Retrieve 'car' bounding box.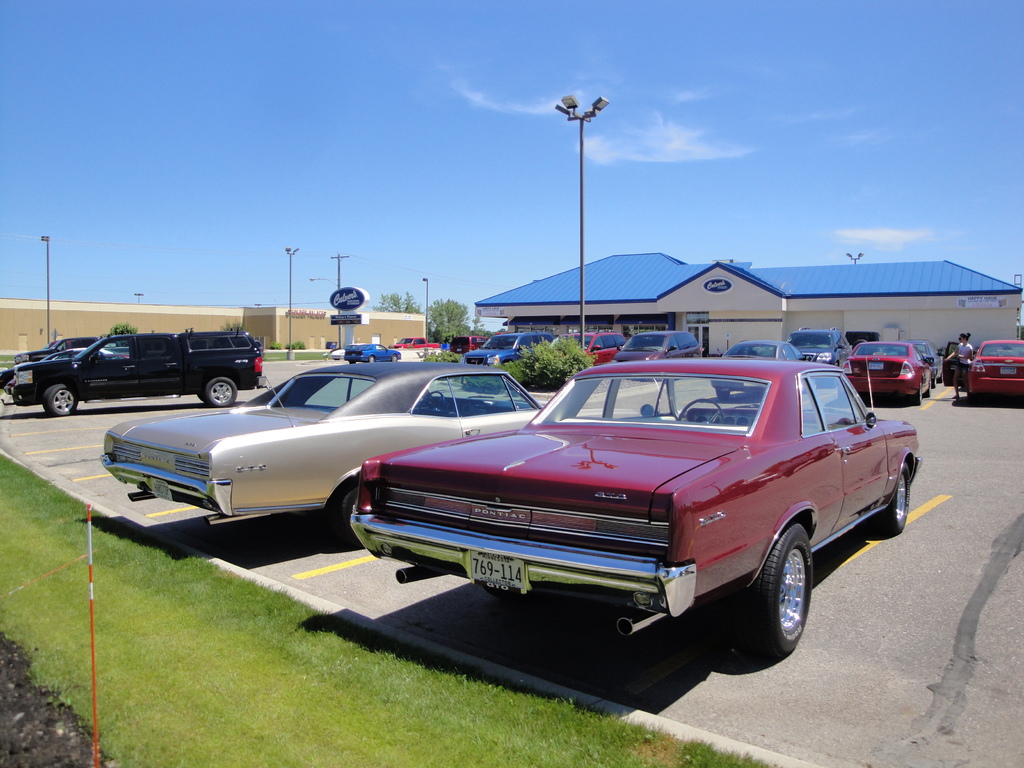
Bounding box: (left=391, top=337, right=439, bottom=349).
